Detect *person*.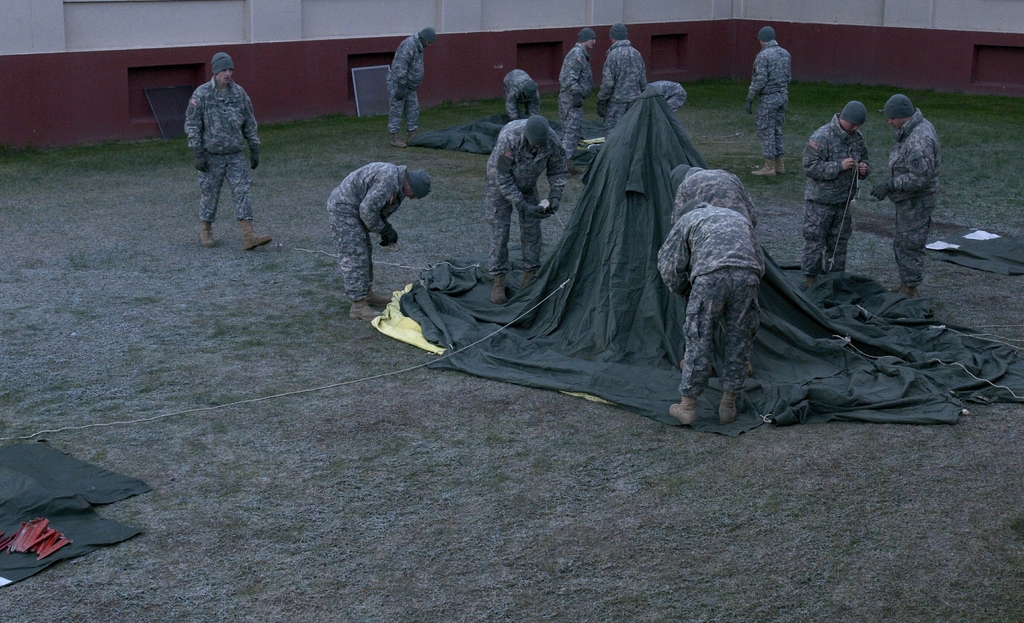
Detected at box(502, 67, 540, 128).
